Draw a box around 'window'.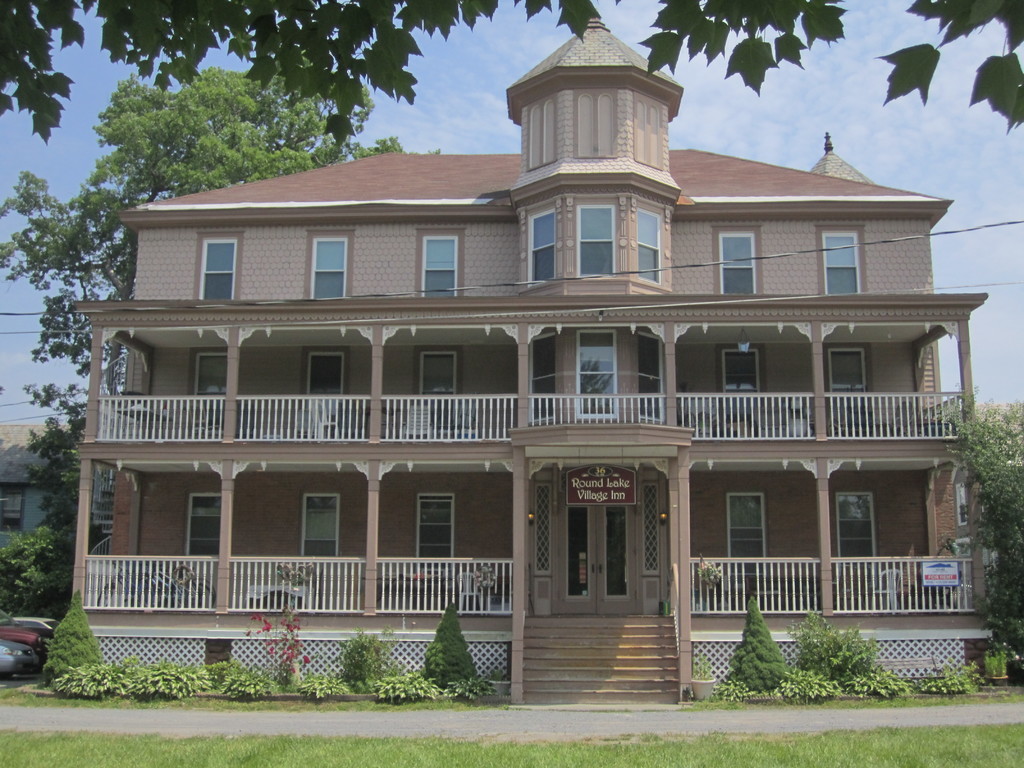
box(417, 492, 452, 569).
